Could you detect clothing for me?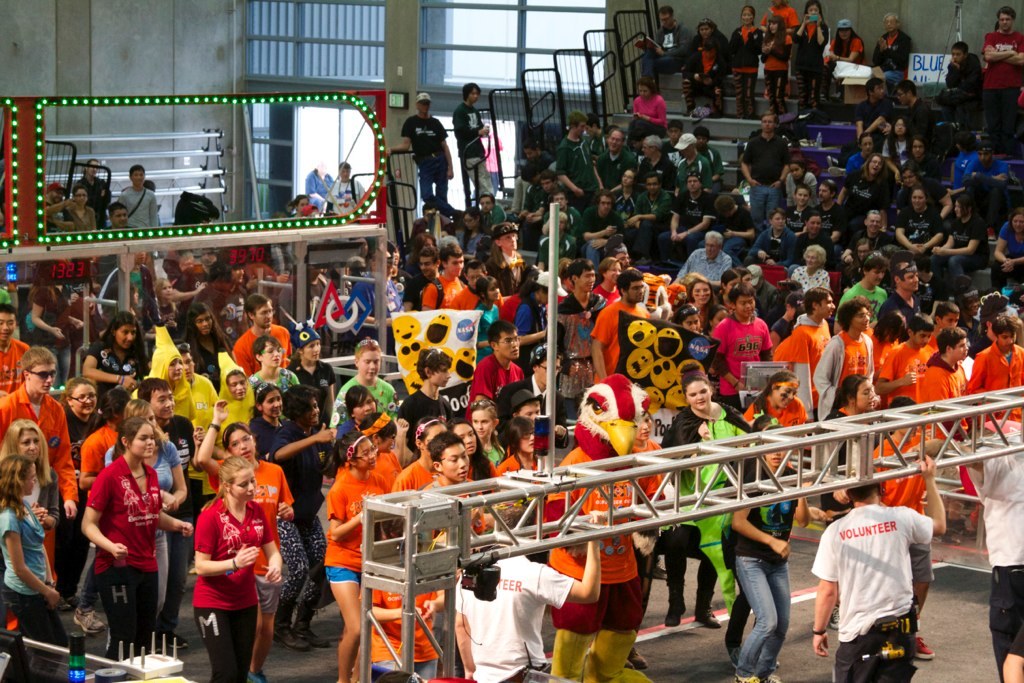
Detection result: BBox(0, 383, 69, 460).
